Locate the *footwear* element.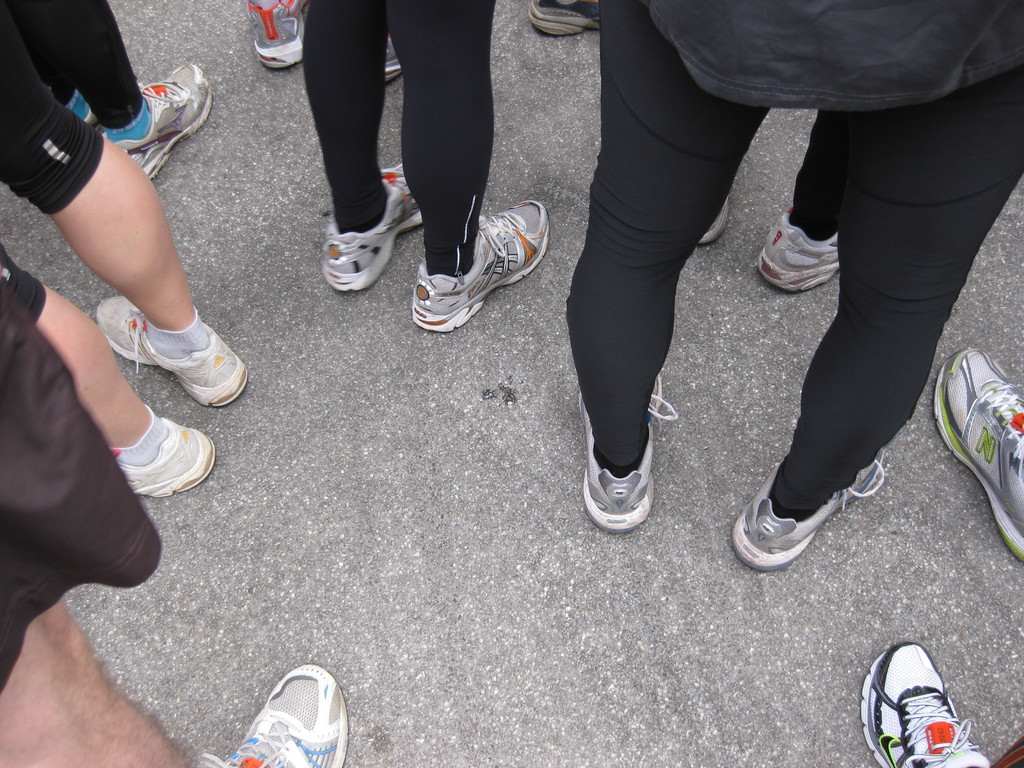
Element bbox: 184/666/354/767.
